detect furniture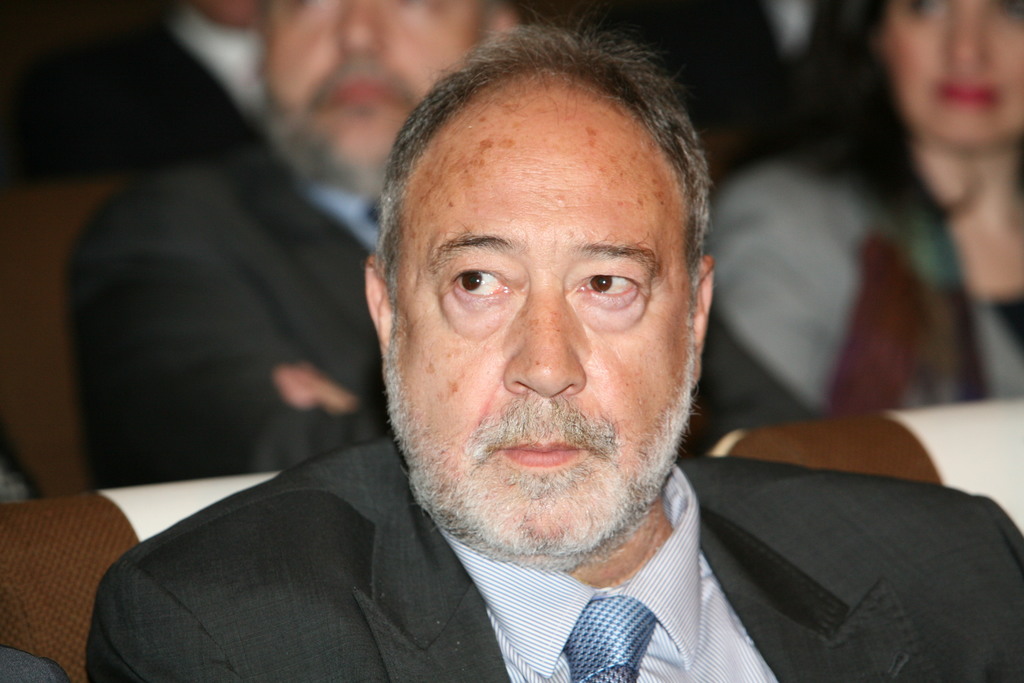
x1=0, y1=184, x2=113, y2=495
